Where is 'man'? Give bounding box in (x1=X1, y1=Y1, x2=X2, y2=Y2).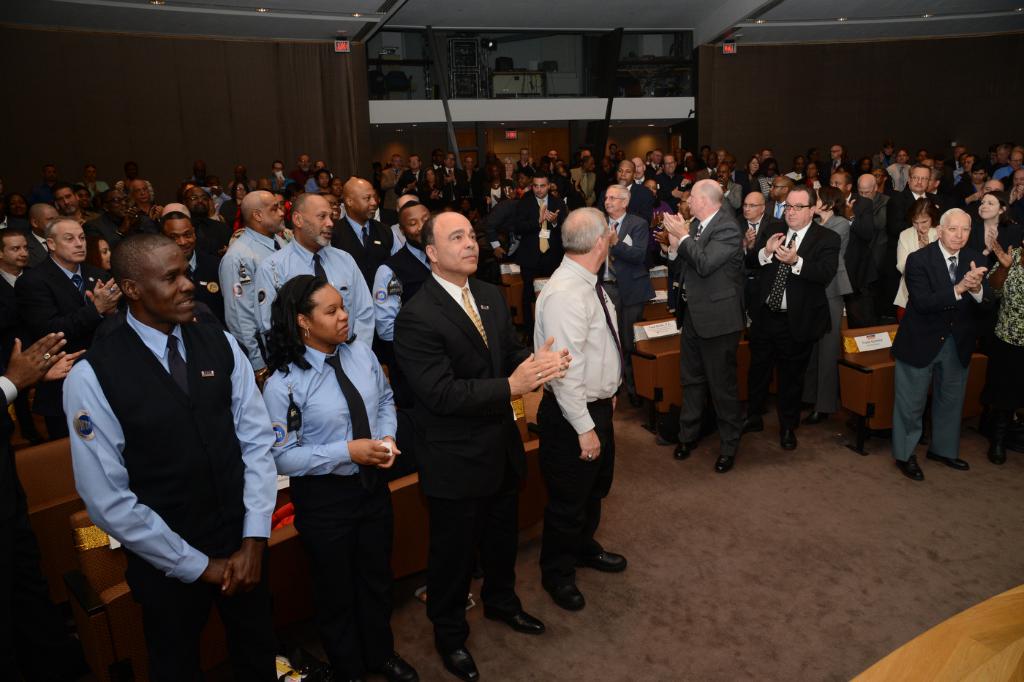
(x1=52, y1=200, x2=263, y2=654).
